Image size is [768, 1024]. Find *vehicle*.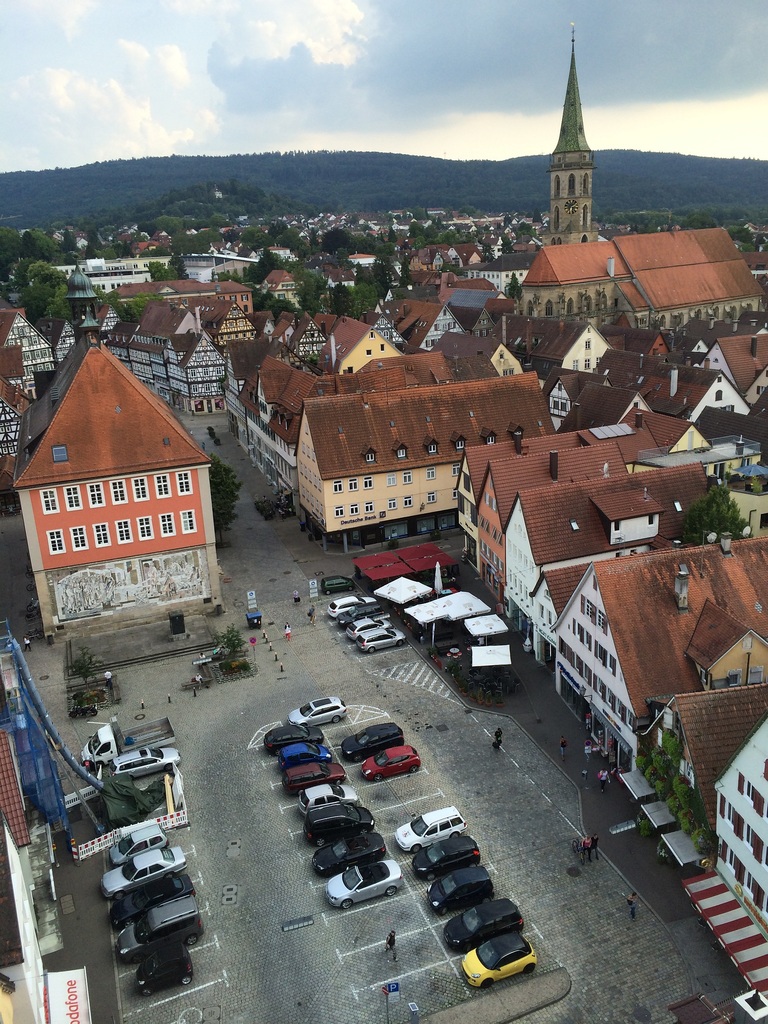
107, 819, 170, 861.
